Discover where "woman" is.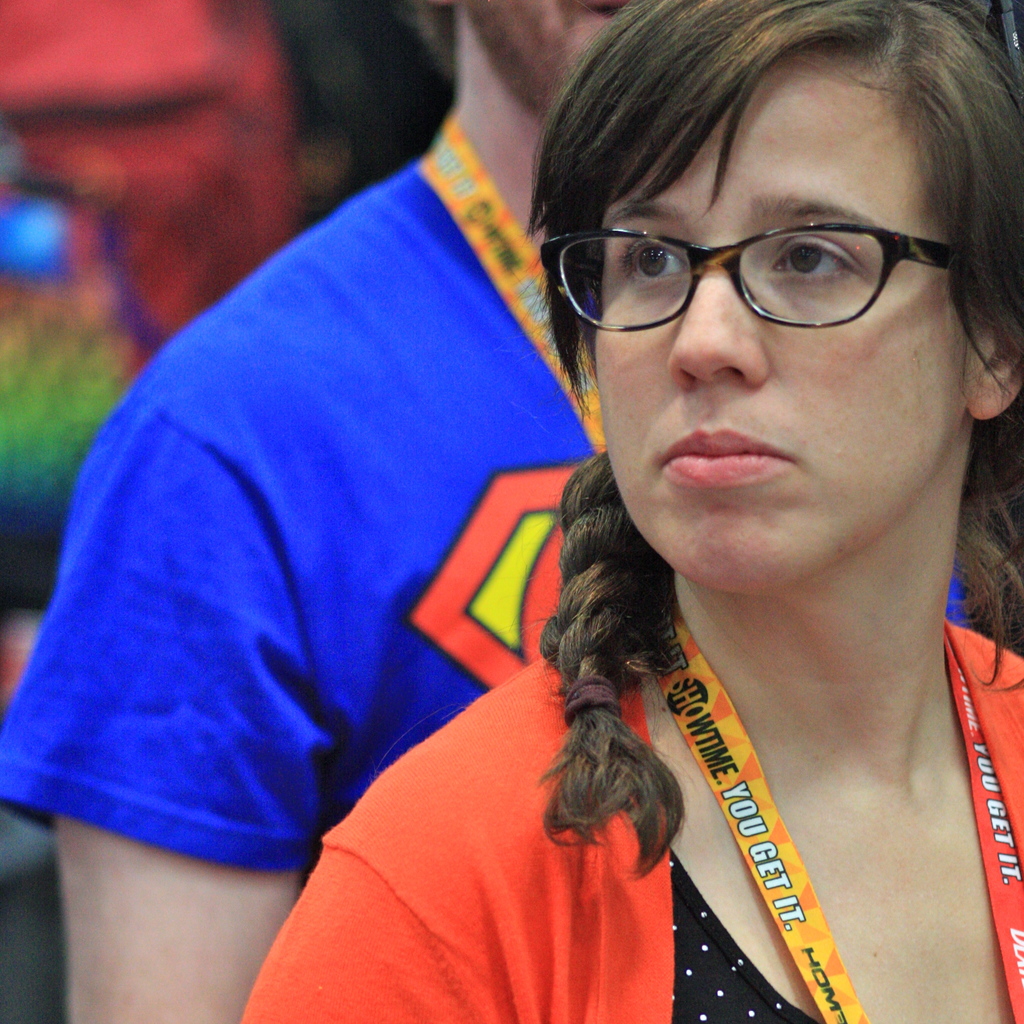
Discovered at 342 0 1023 1018.
